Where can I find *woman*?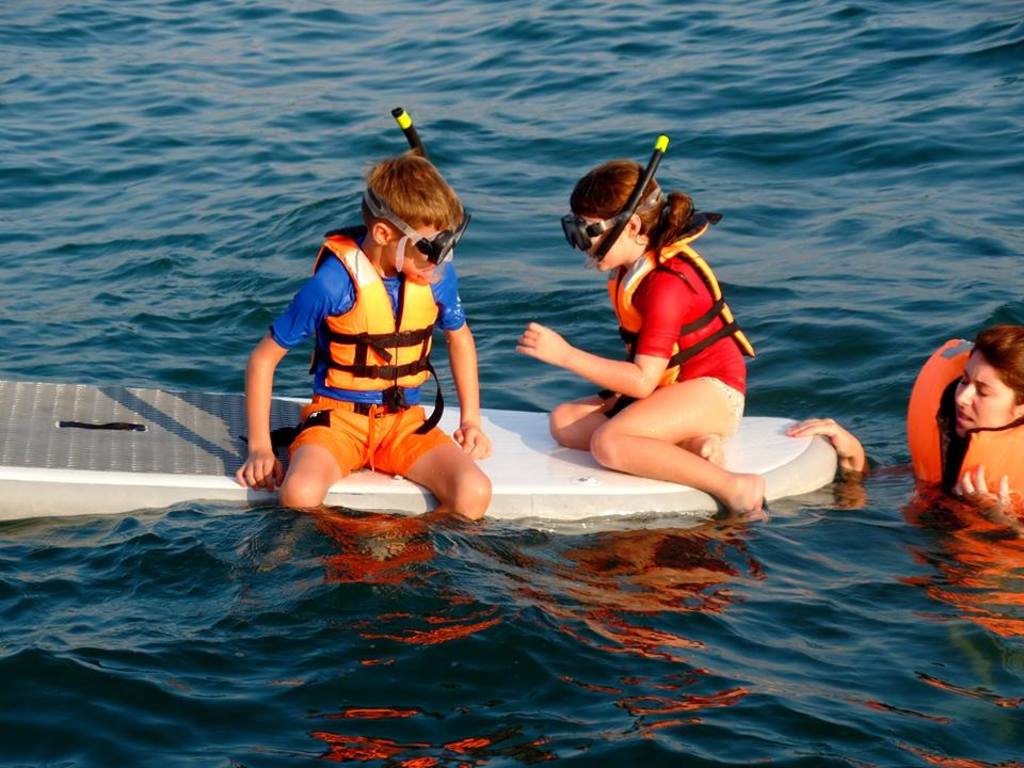
You can find it at crop(917, 315, 1023, 491).
